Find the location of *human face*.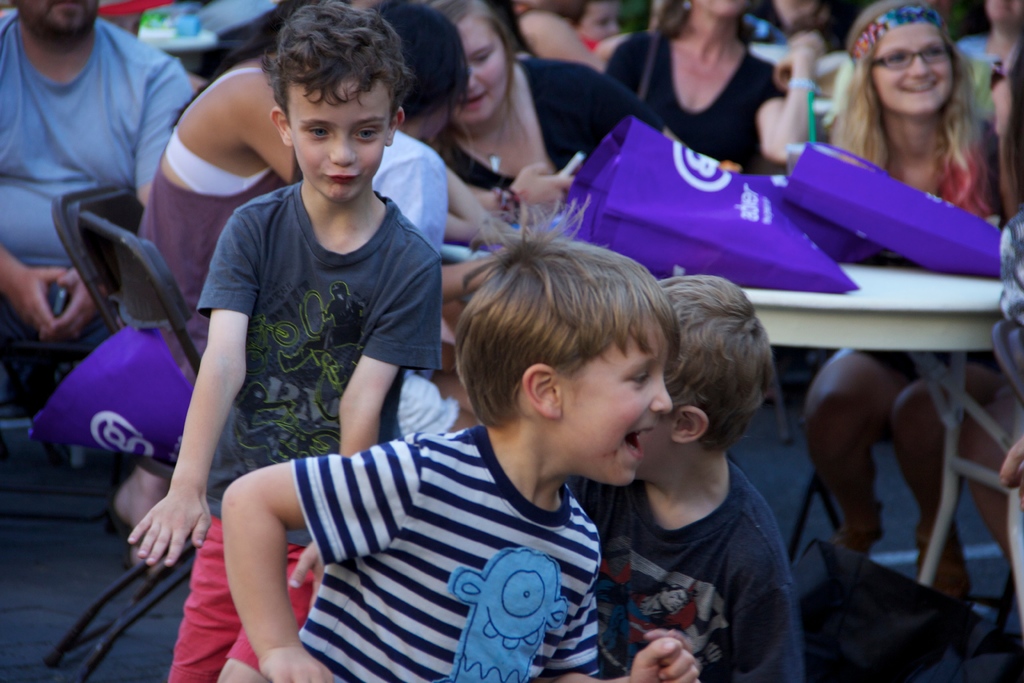
Location: region(991, 54, 1018, 132).
